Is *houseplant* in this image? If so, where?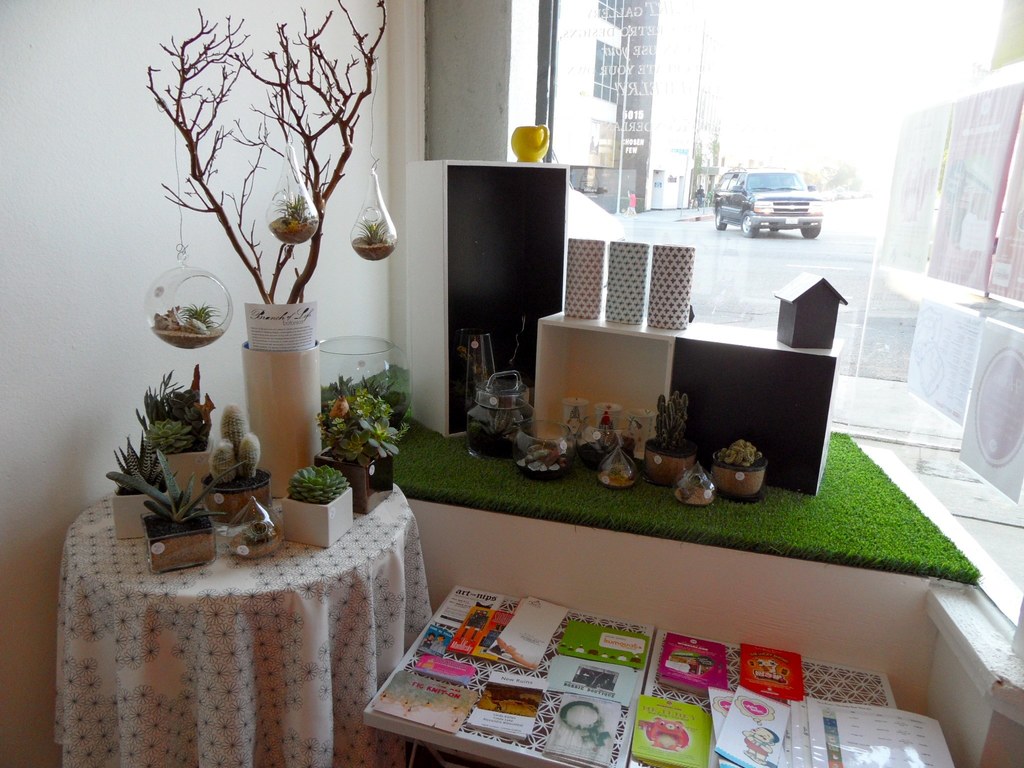
Yes, at {"left": 111, "top": 440, "right": 165, "bottom": 536}.
